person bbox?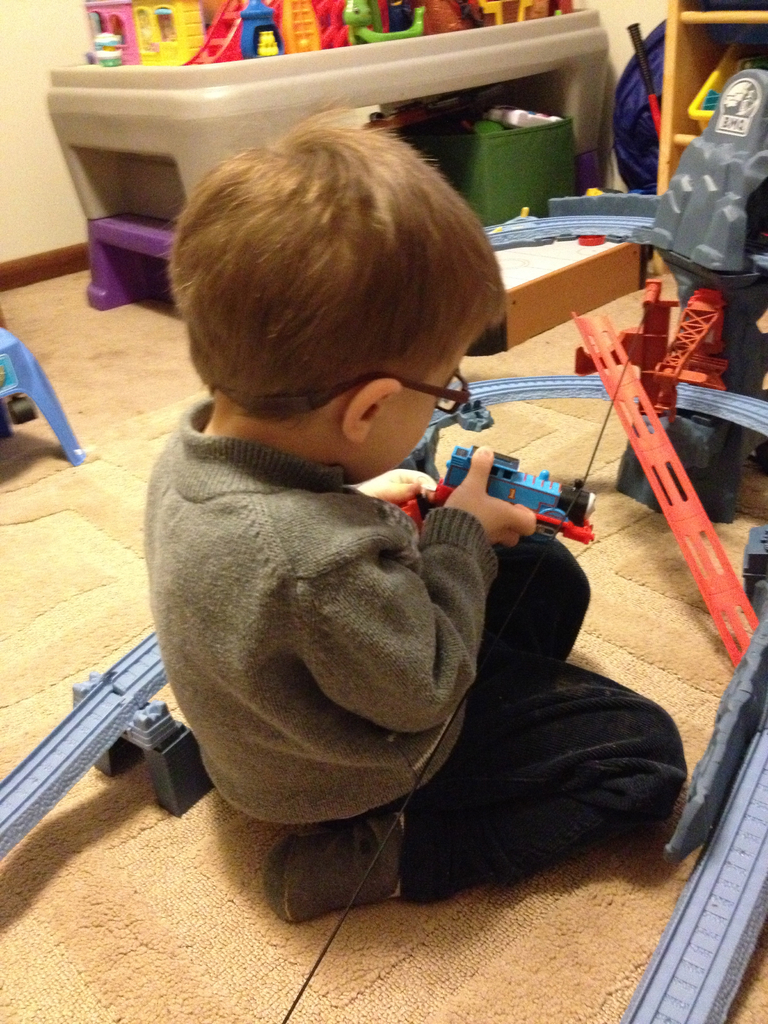
<bbox>41, 172, 642, 946</bbox>
